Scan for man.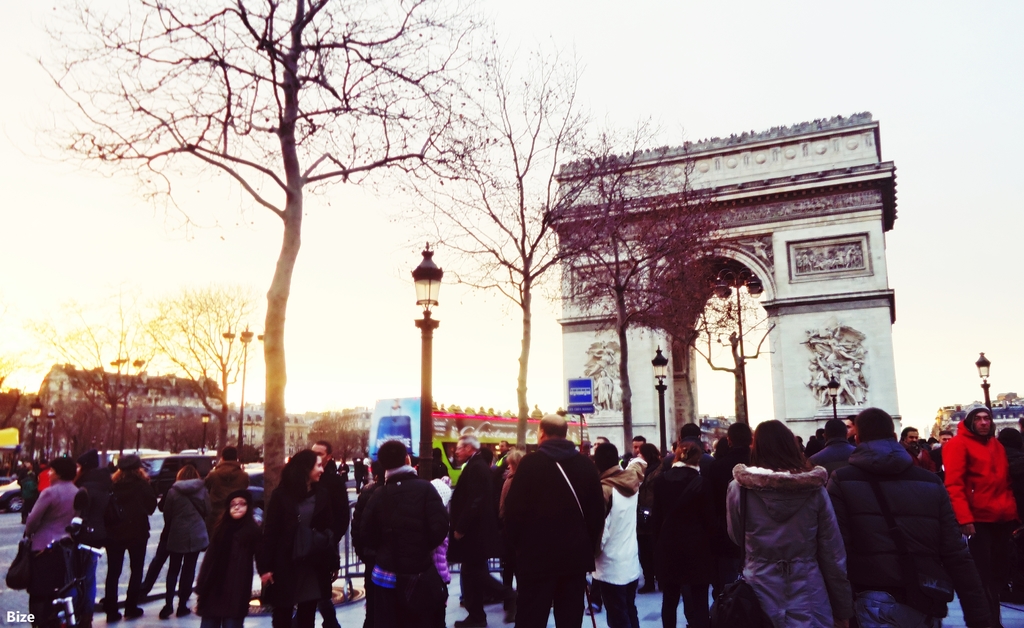
Scan result: locate(206, 449, 252, 554).
